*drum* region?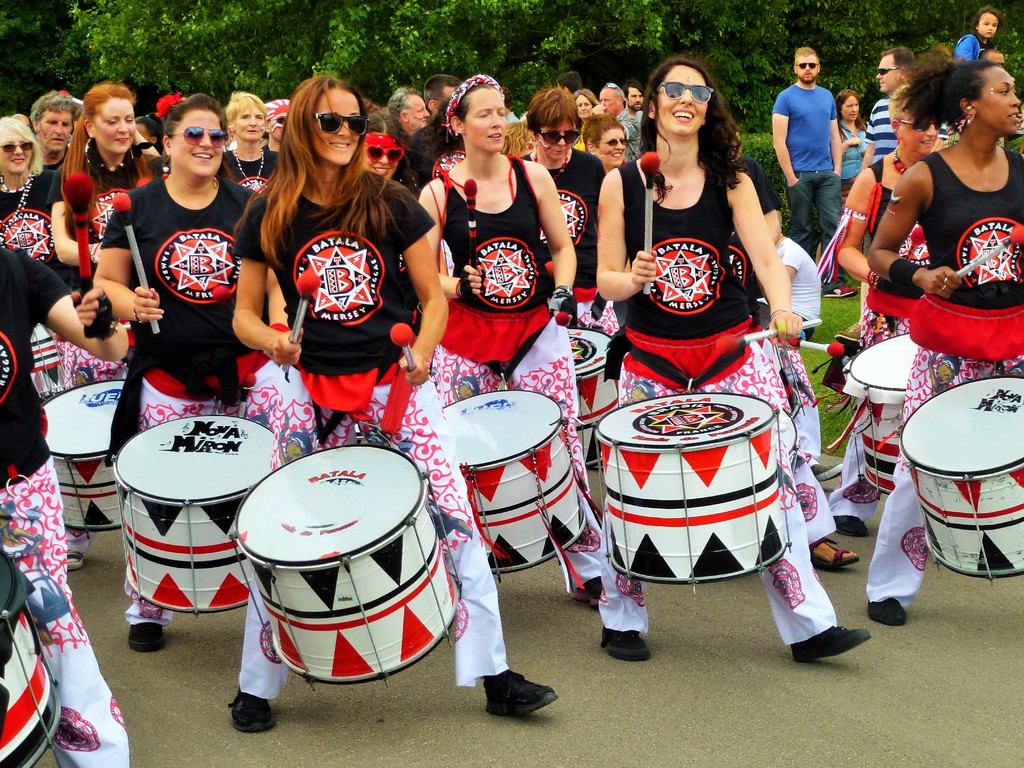
(left=839, top=333, right=915, bottom=499)
